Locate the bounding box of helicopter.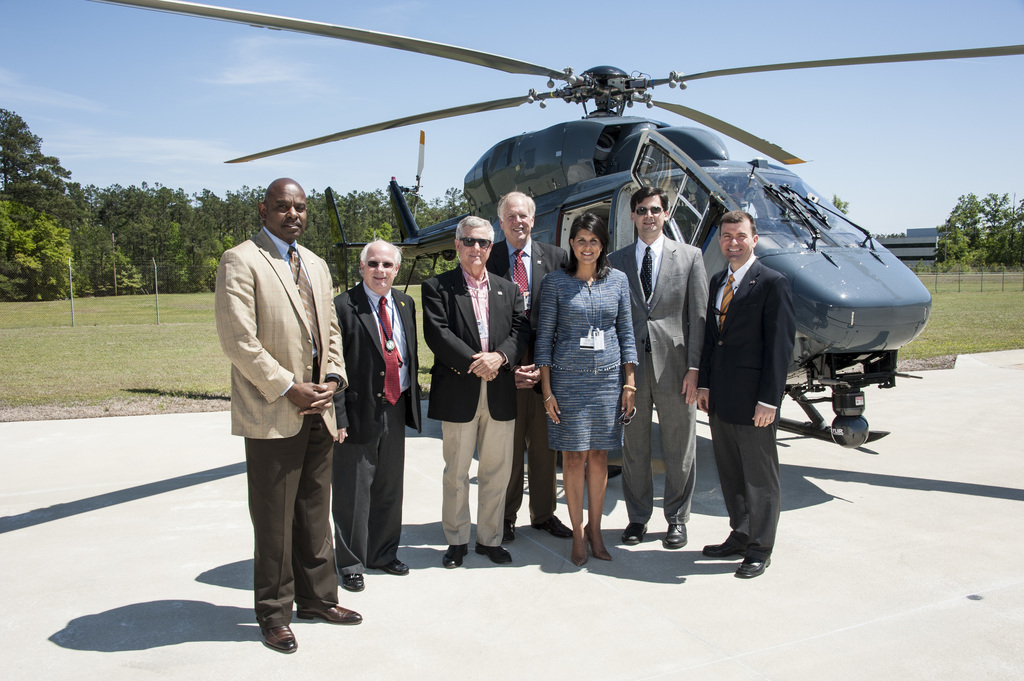
Bounding box: crop(115, 9, 1020, 450).
